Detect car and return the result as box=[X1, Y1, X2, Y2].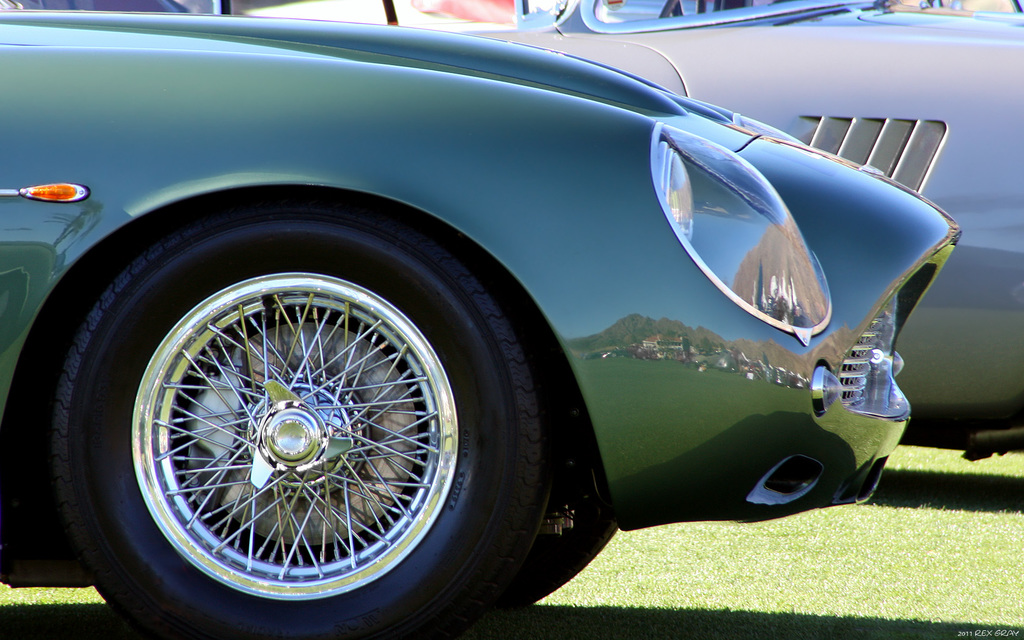
box=[0, 0, 969, 639].
